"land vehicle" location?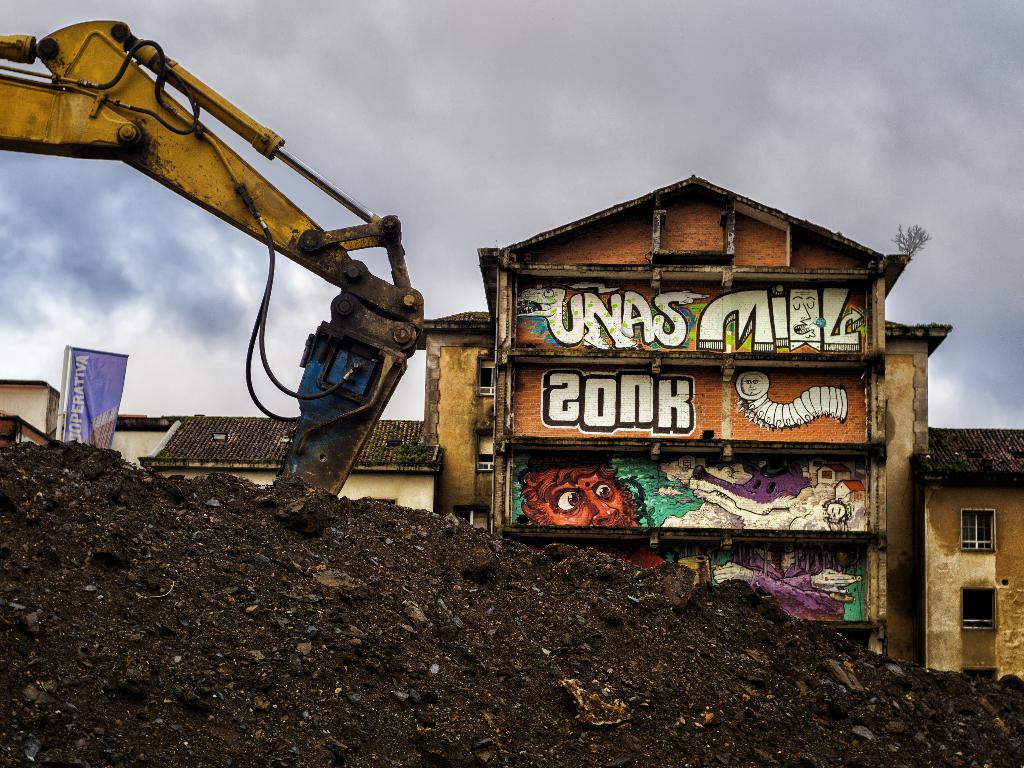
crop(0, 18, 421, 498)
